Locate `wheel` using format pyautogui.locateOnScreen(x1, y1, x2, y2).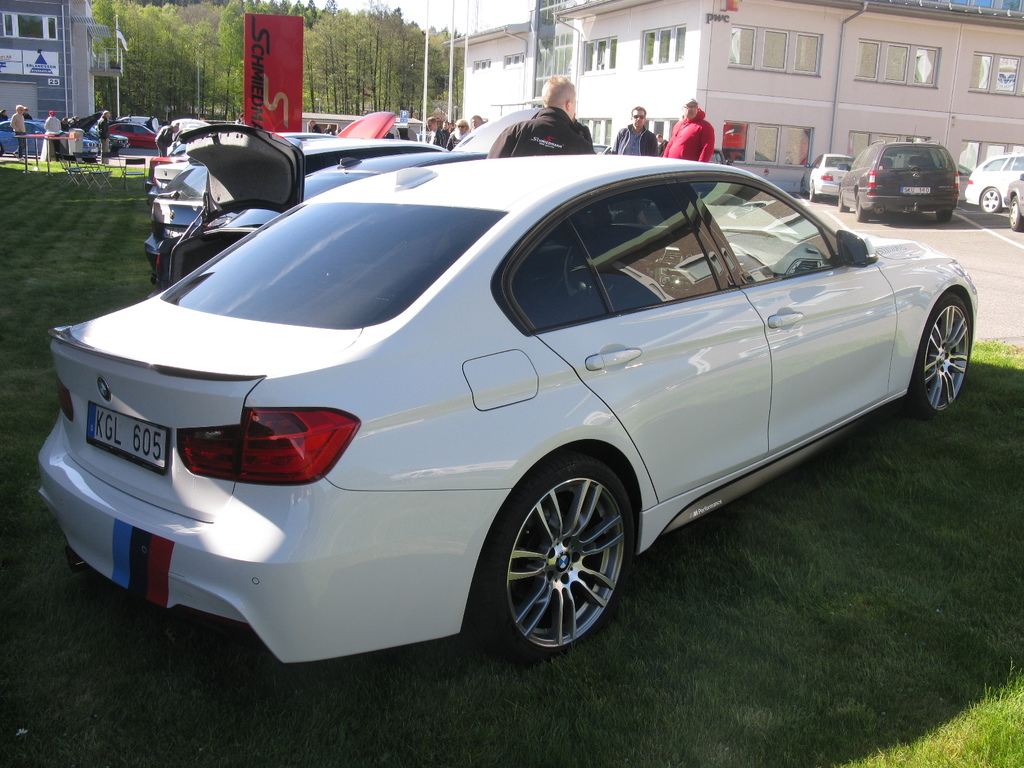
pyautogui.locateOnScreen(799, 179, 808, 196).
